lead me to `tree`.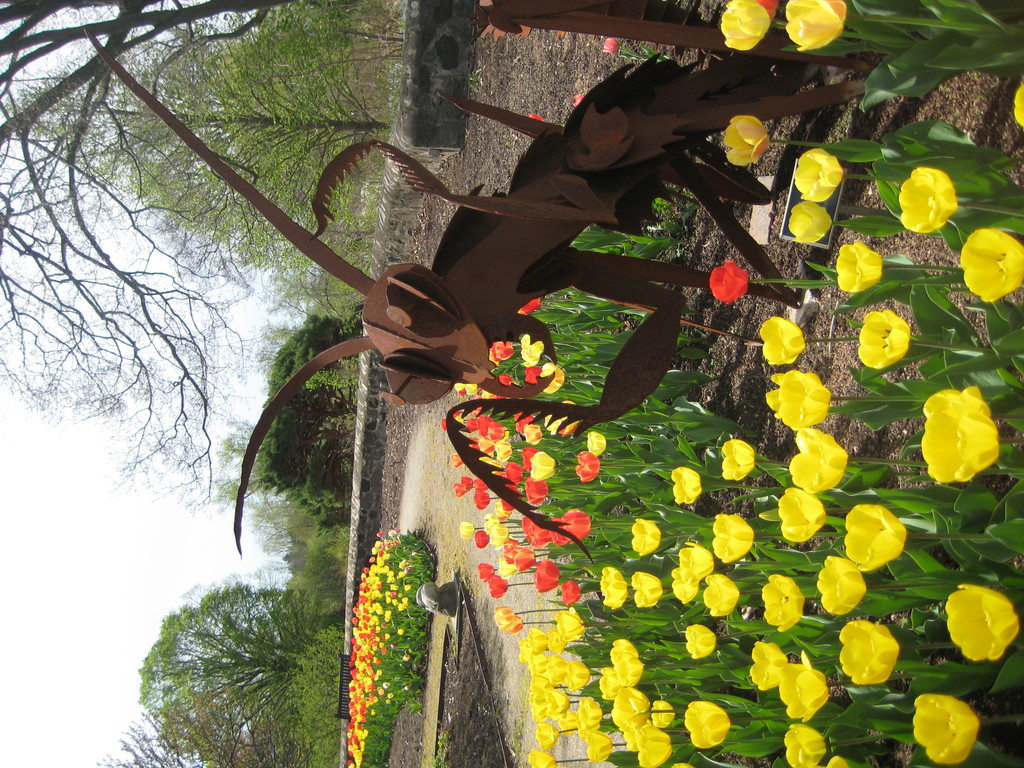
Lead to x1=124 y1=561 x2=360 y2=743.
